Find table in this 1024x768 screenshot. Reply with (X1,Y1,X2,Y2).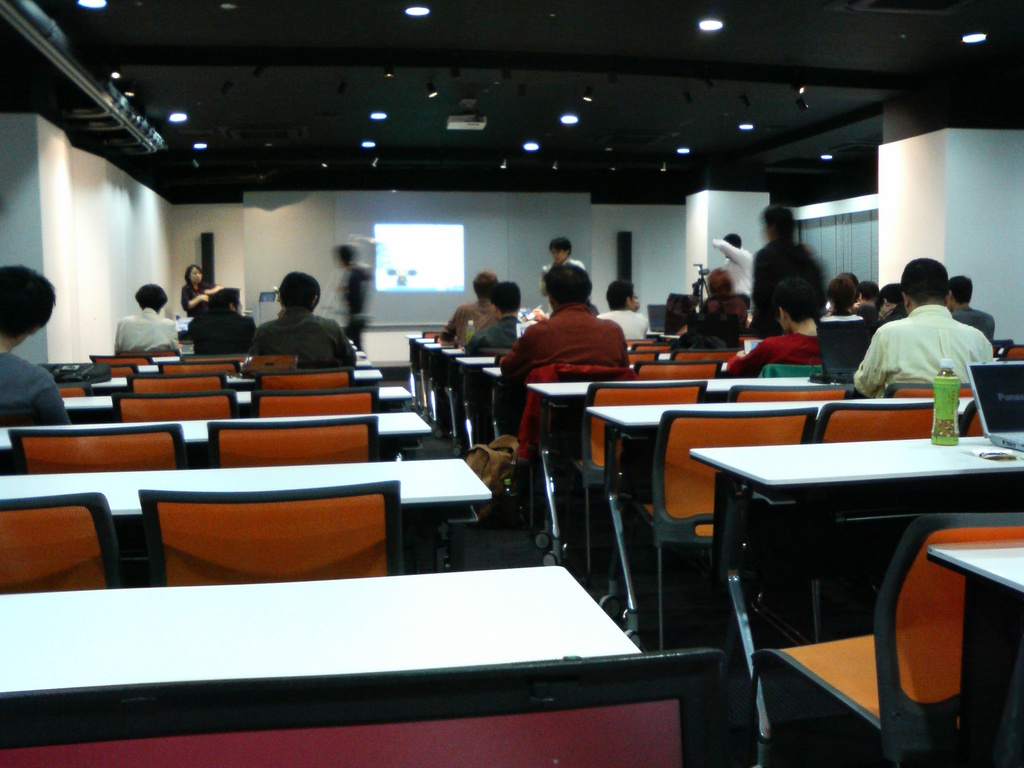
(63,383,413,405).
